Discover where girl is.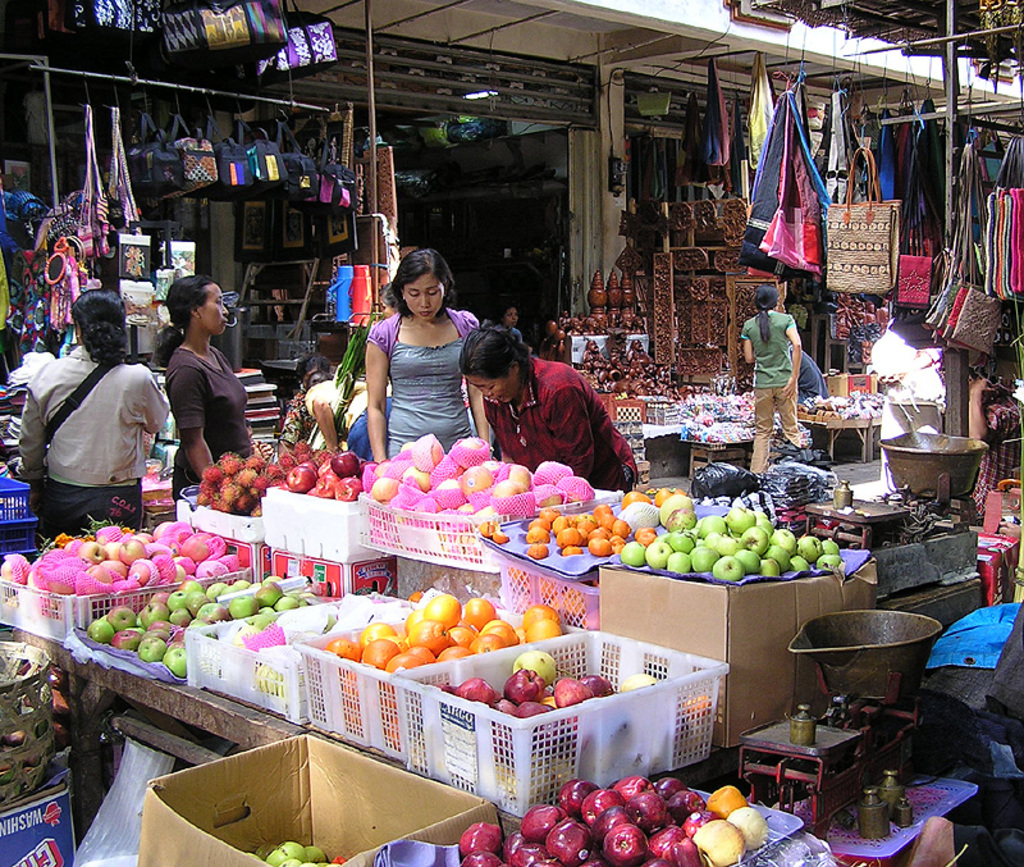
Discovered at region(151, 275, 256, 503).
